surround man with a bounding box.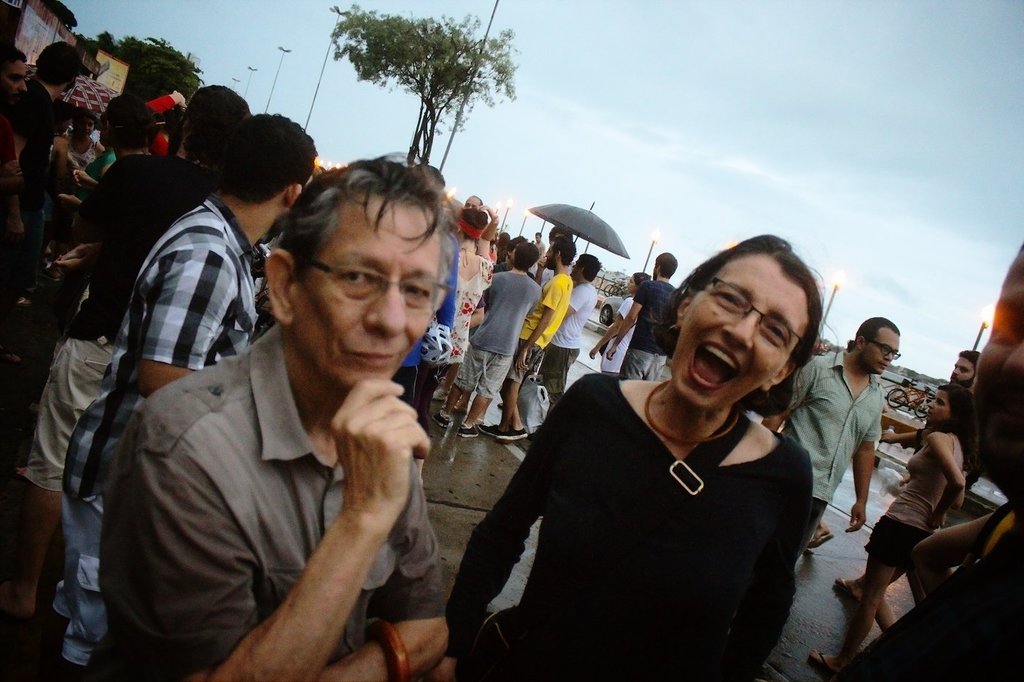
761:316:900:547.
